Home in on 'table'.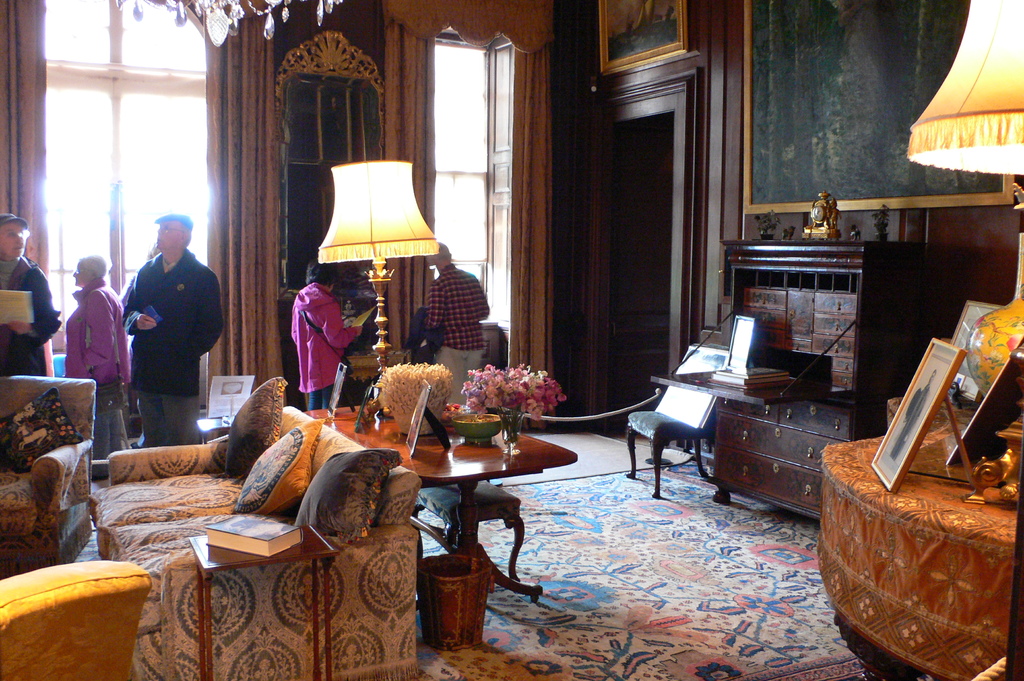
Homed in at locate(298, 413, 587, 652).
